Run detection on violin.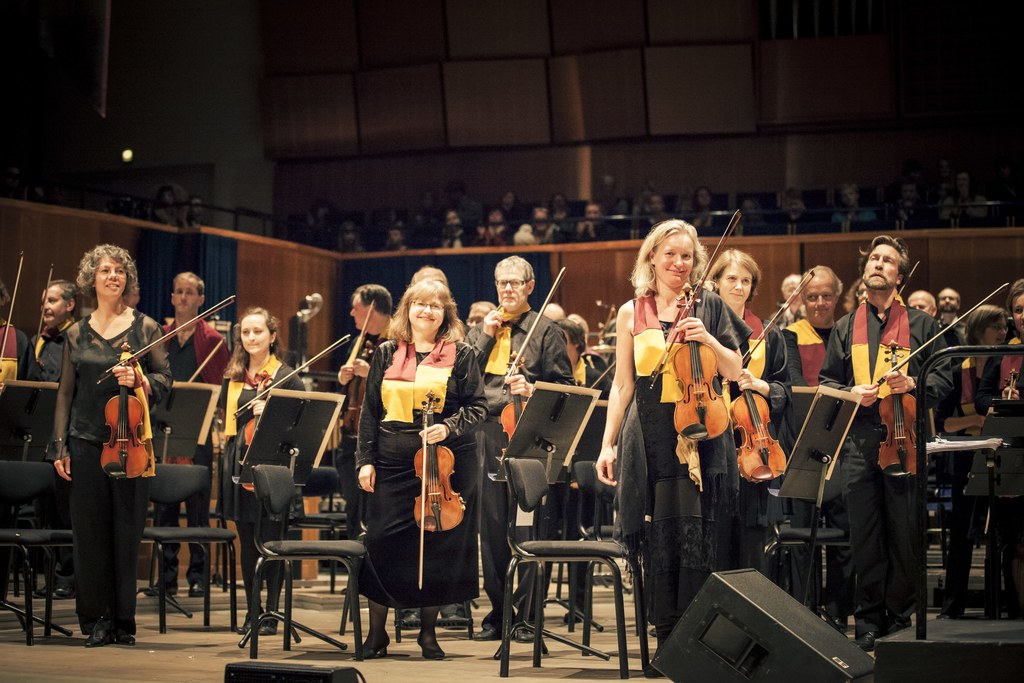
Result: (415,391,477,587).
